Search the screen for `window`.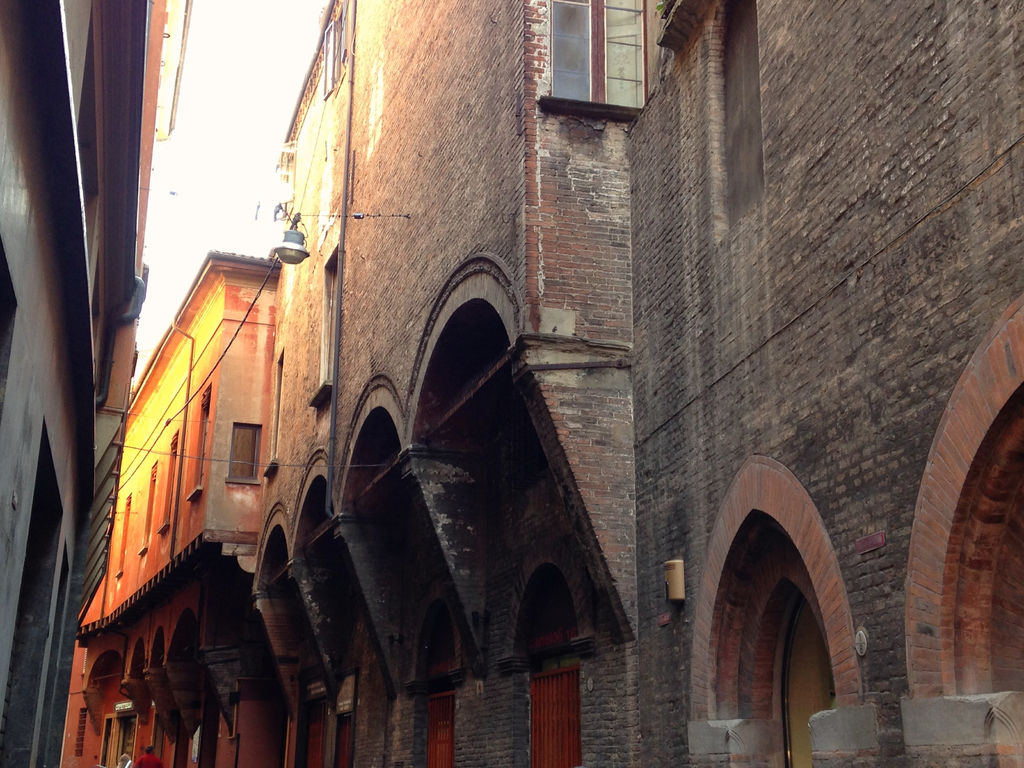
Found at [left=72, top=708, right=90, bottom=757].
